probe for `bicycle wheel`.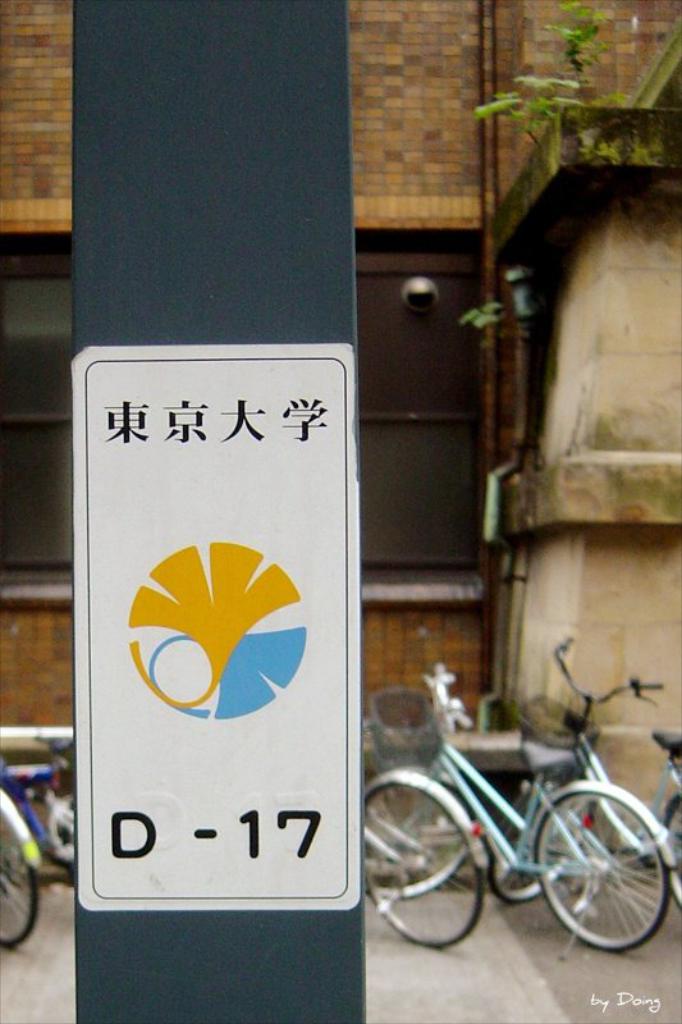
Probe result: Rect(528, 781, 676, 961).
